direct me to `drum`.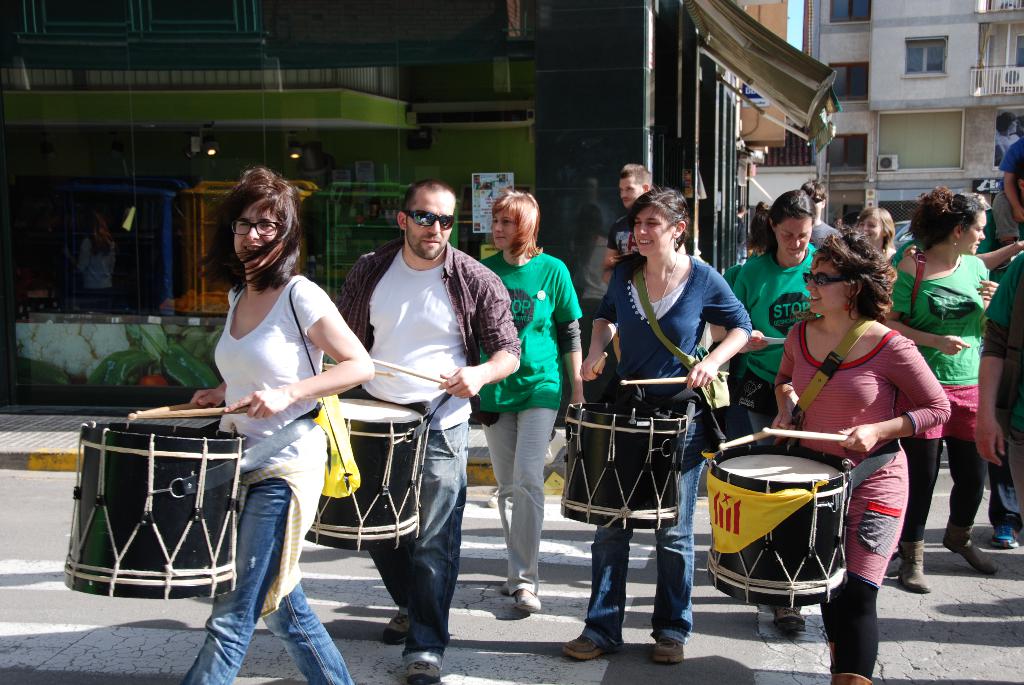
Direction: 307, 389, 431, 553.
